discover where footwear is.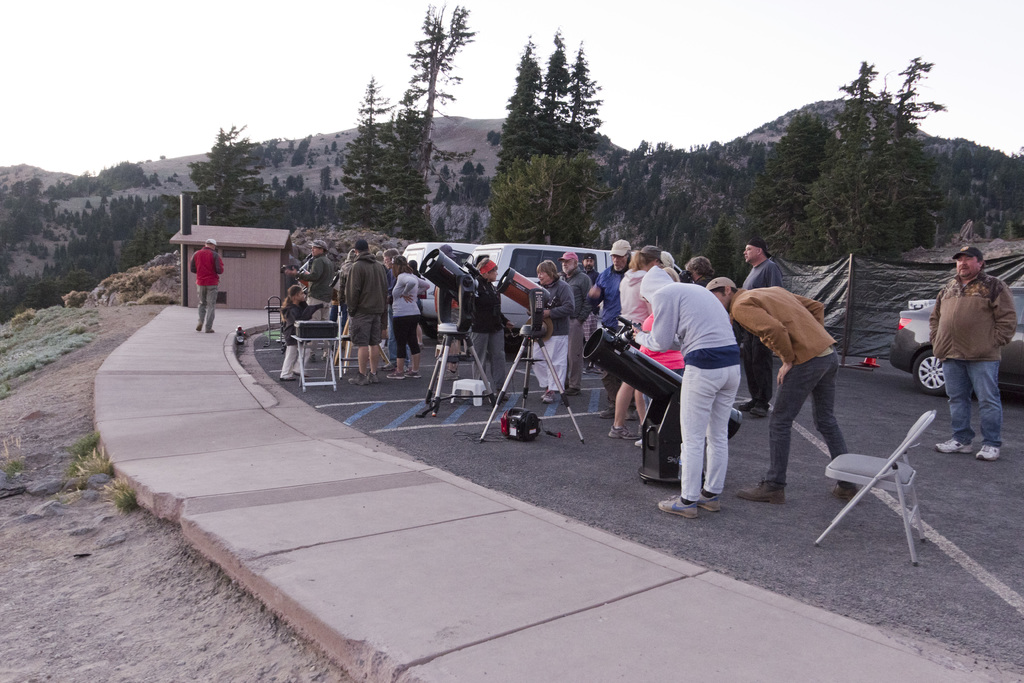
Discovered at bbox=(385, 368, 402, 379).
